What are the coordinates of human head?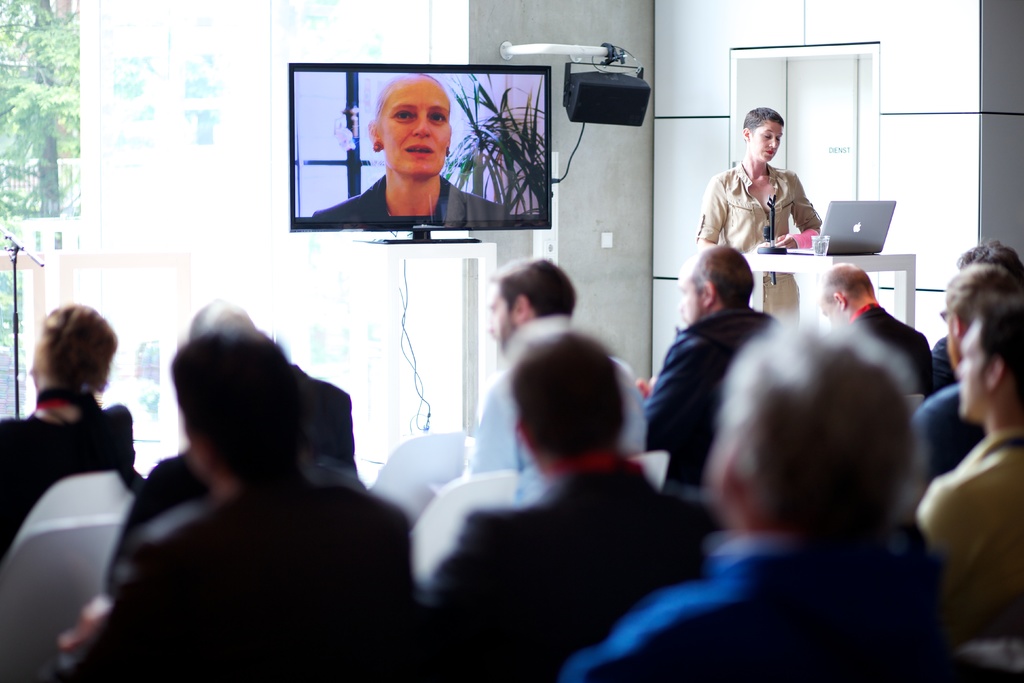
[166, 336, 310, 497].
